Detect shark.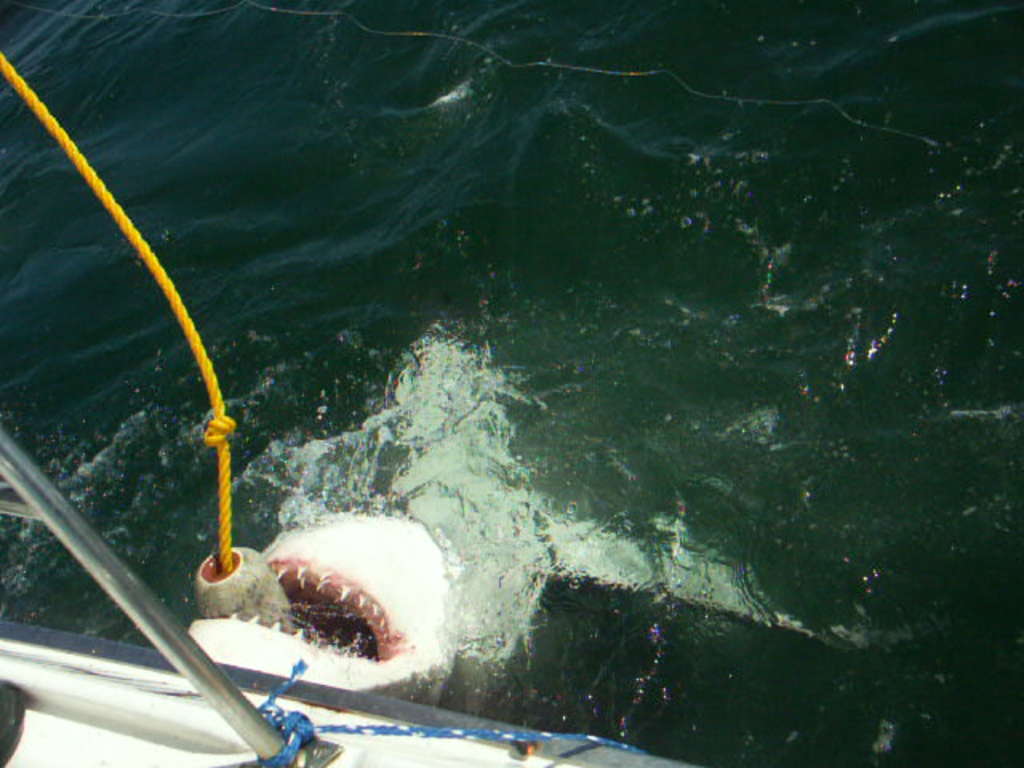
Detected at box=[186, 510, 456, 701].
